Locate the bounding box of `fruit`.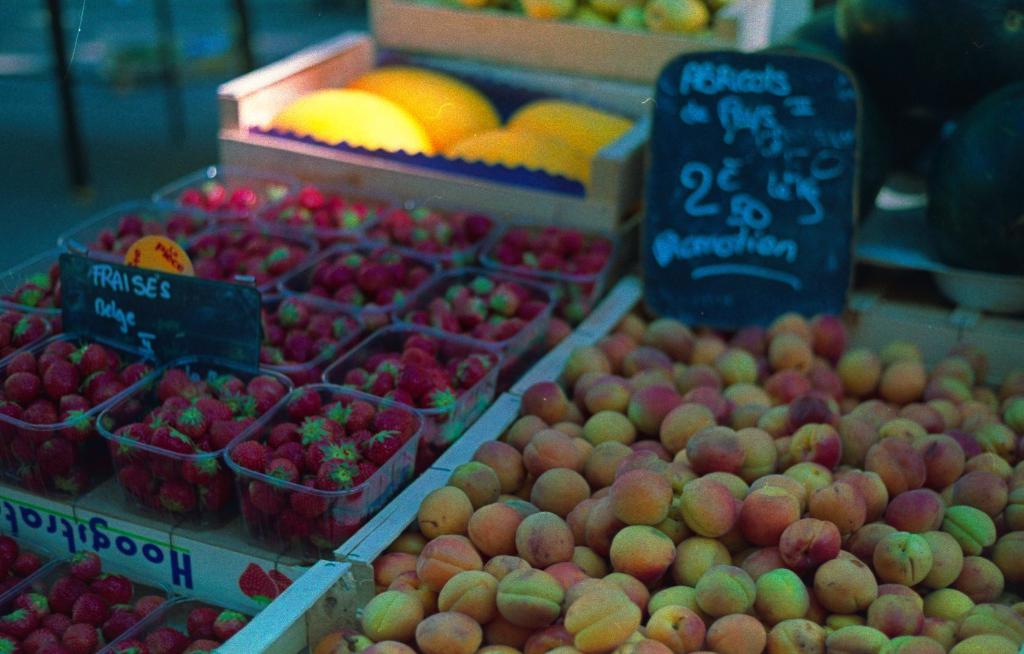
Bounding box: [left=507, top=100, right=637, bottom=155].
